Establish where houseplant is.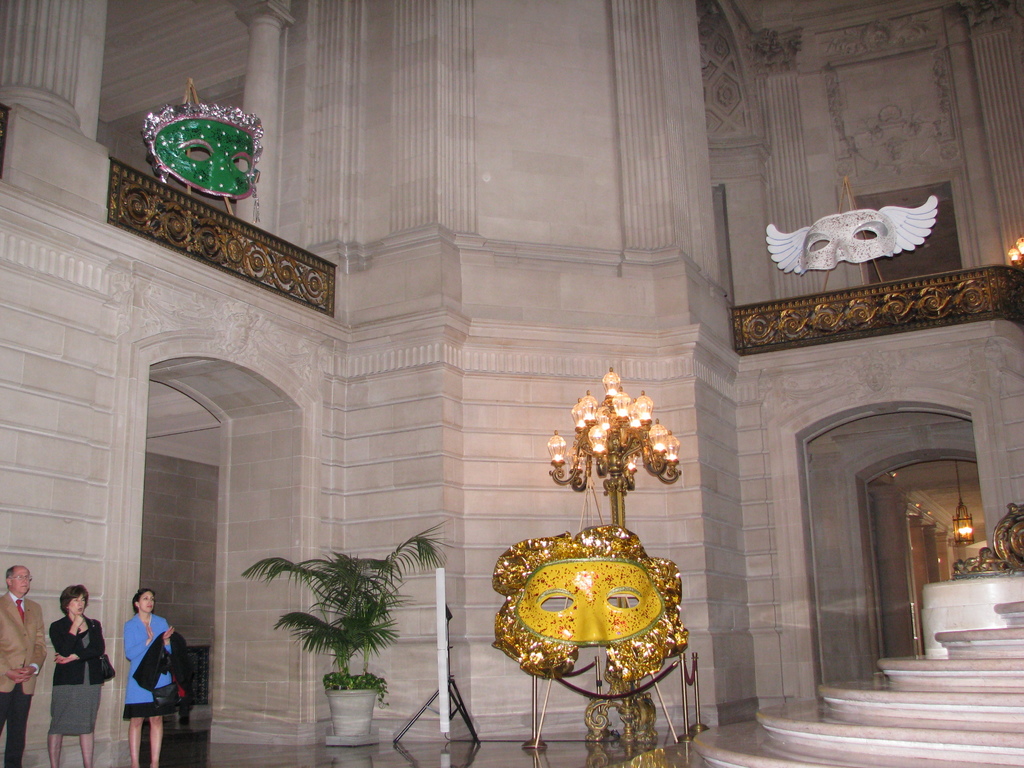
Established at <box>237,516,467,743</box>.
